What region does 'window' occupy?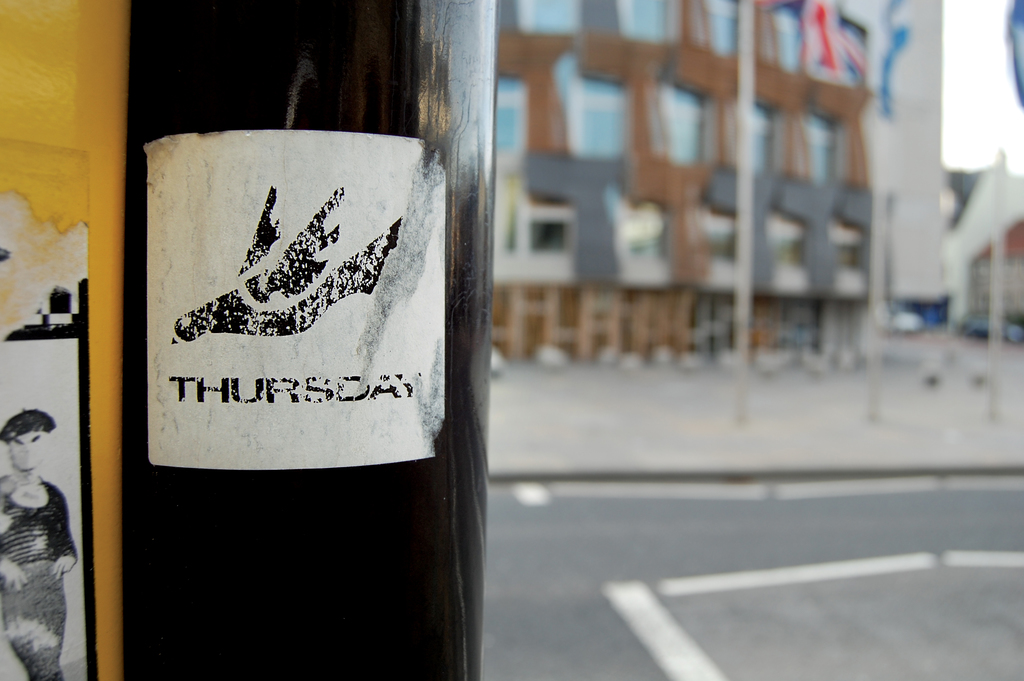
{"left": 493, "top": 75, "right": 527, "bottom": 161}.
